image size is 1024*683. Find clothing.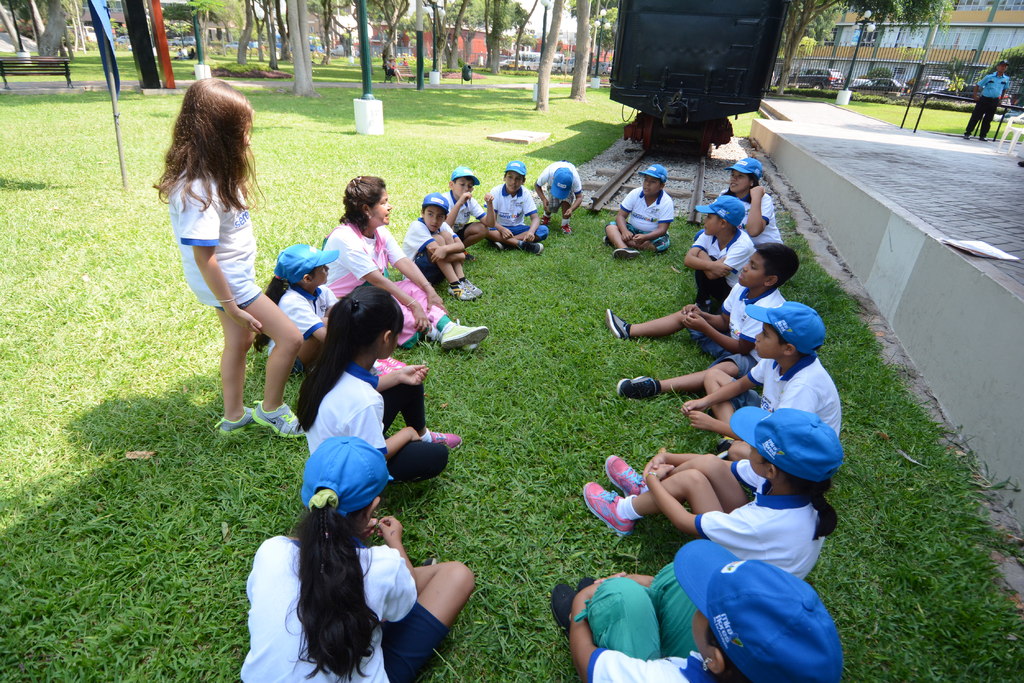
detection(688, 230, 743, 303).
